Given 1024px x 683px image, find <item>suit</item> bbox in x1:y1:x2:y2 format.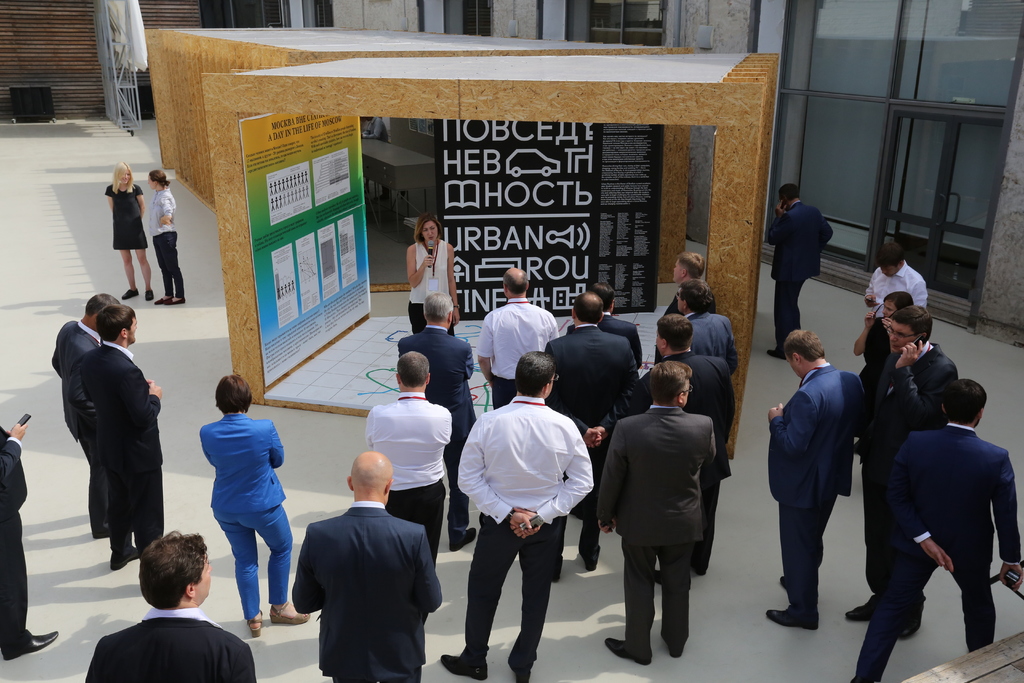
682:315:736:372.
